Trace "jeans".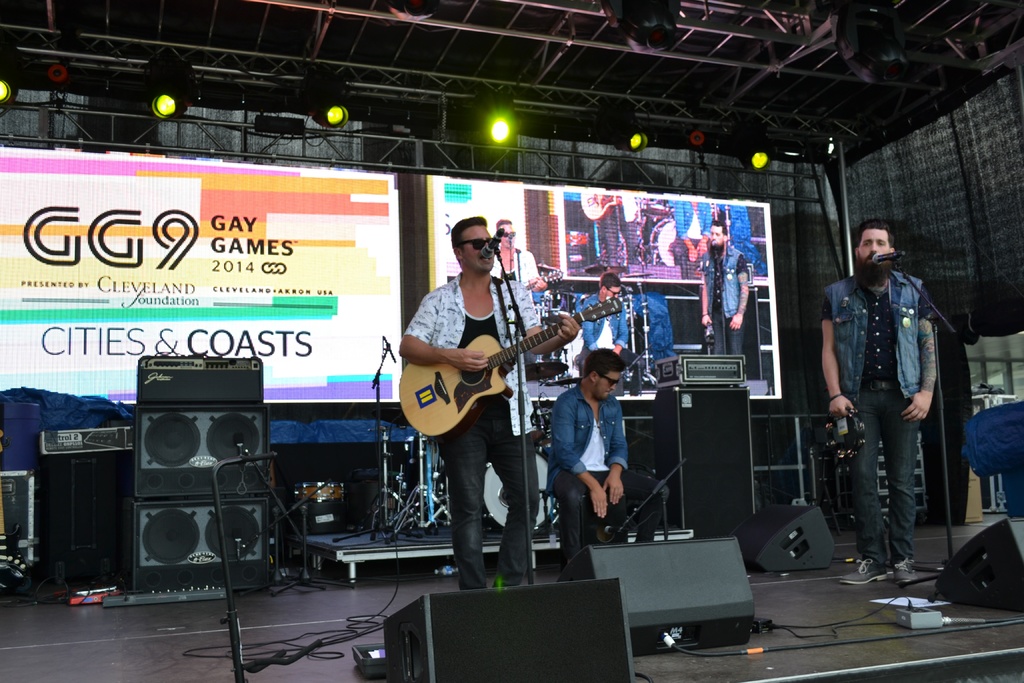
Traced to select_region(844, 384, 948, 580).
